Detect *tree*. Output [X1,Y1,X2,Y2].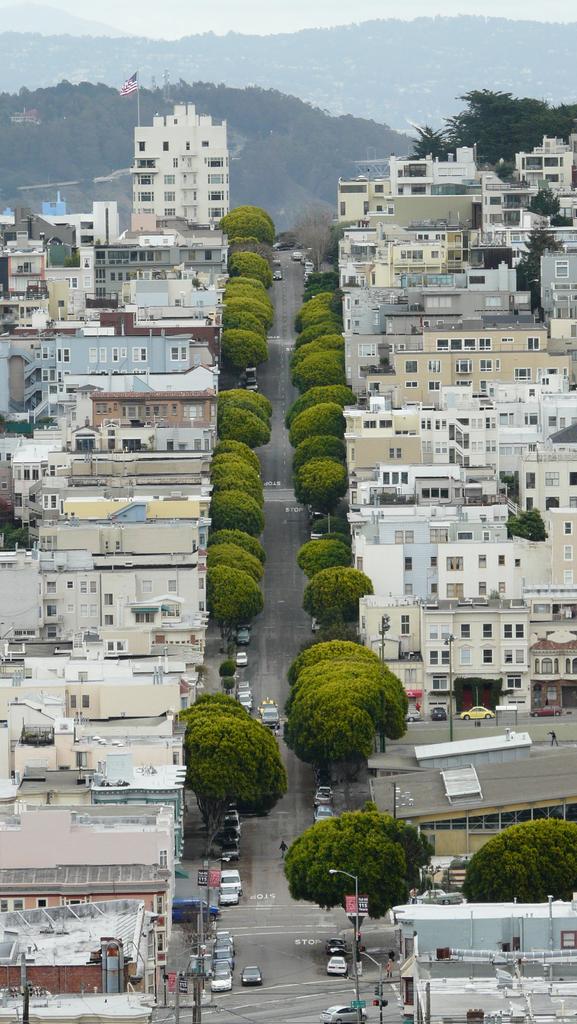
[220,328,270,378].
